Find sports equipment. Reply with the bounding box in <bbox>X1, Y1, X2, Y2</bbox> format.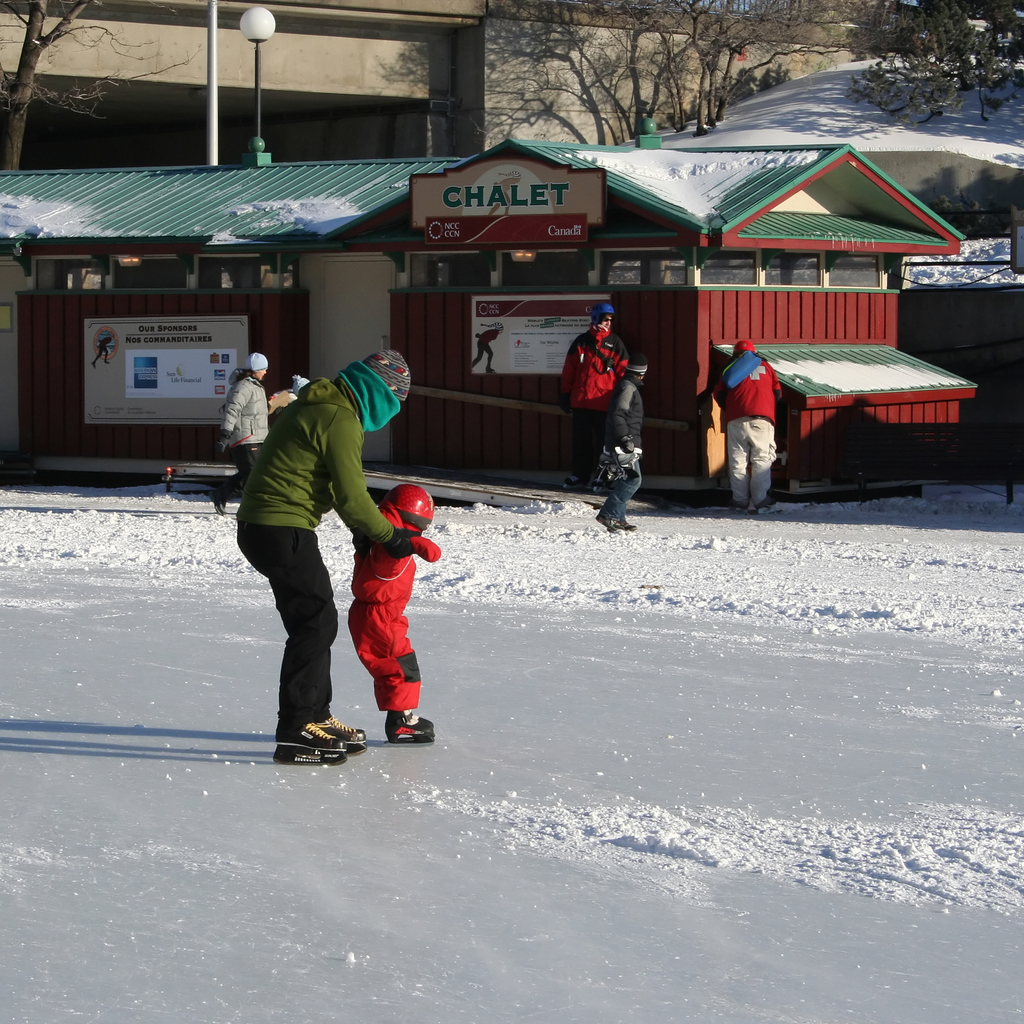
<bbox>265, 723, 350, 763</bbox>.
